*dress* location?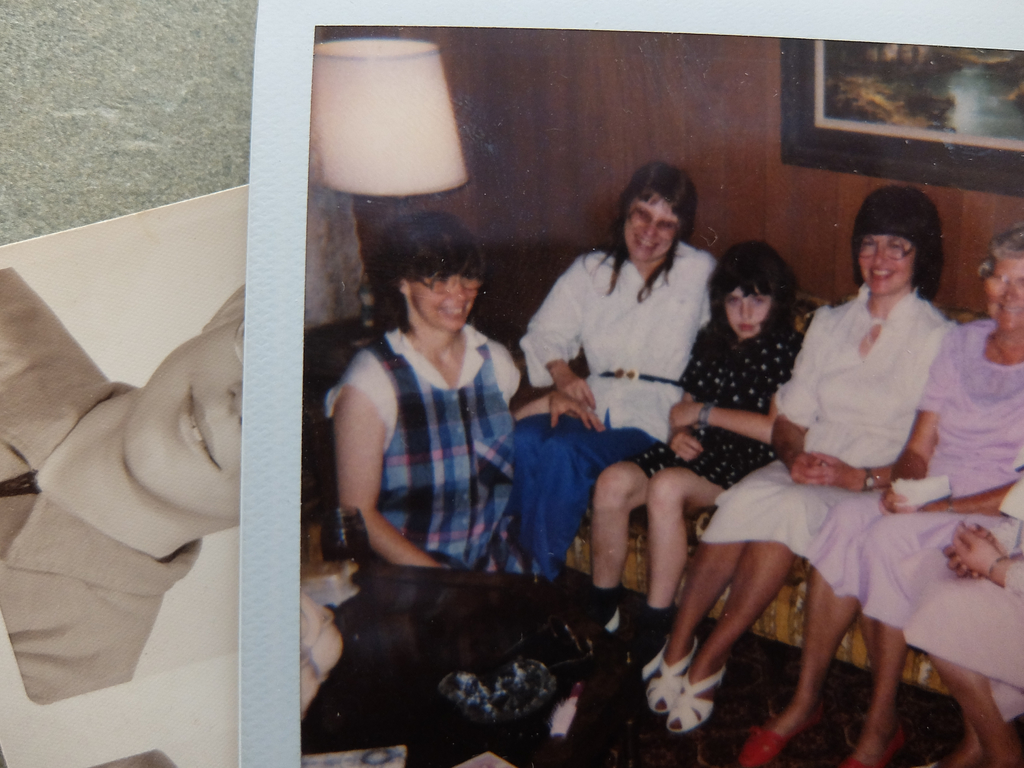
x1=804, y1=321, x2=1023, y2=623
